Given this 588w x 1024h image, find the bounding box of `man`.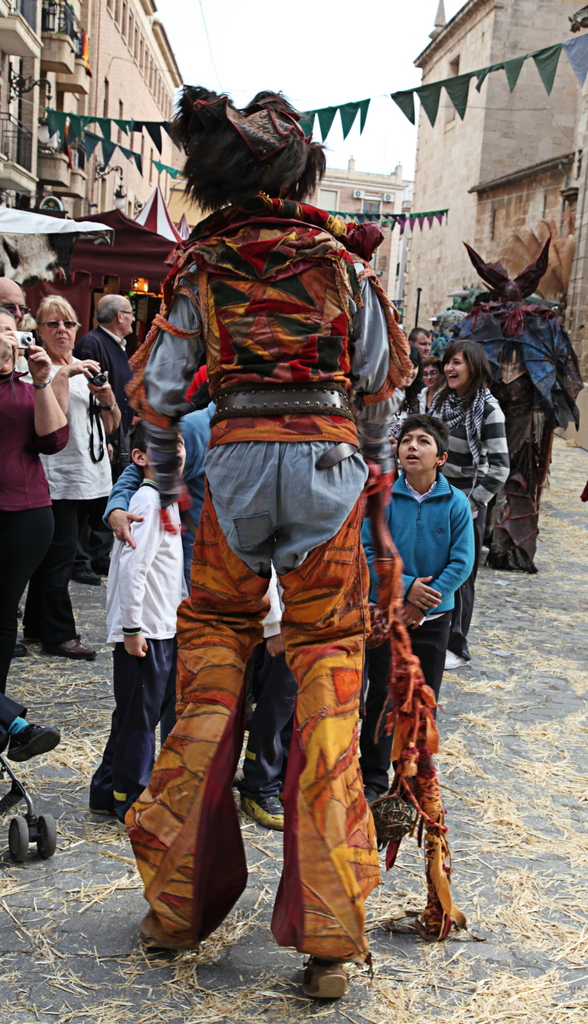
<bbox>140, 141, 395, 1005</bbox>.
